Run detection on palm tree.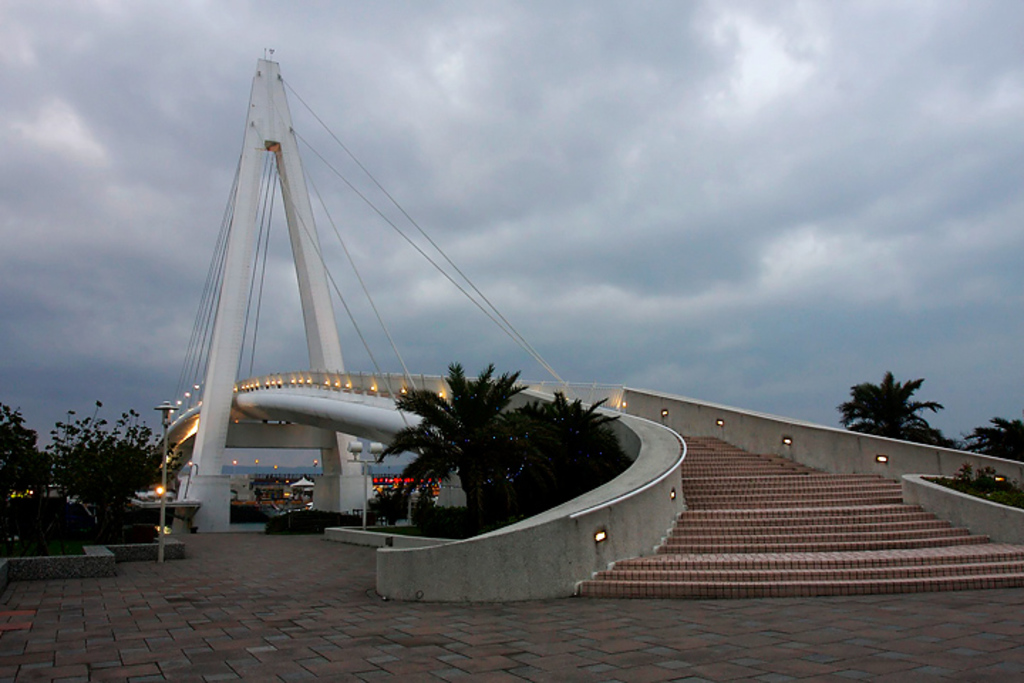
Result: crop(521, 410, 609, 515).
